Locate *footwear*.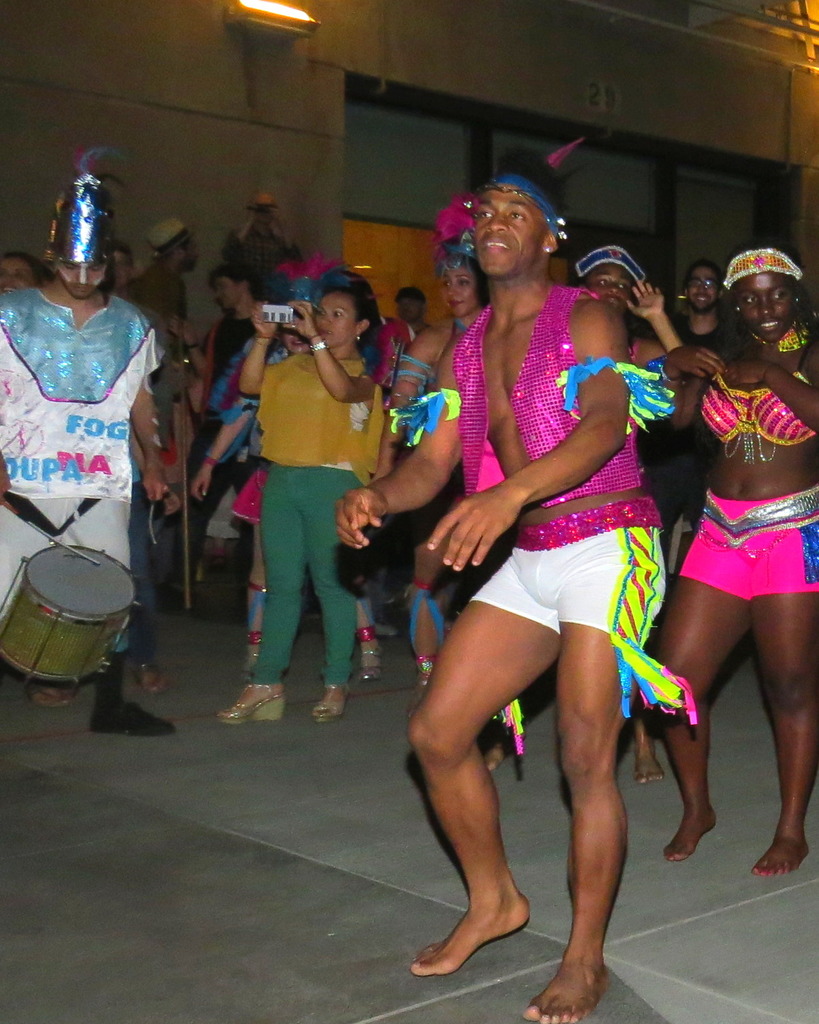
Bounding box: 90:699:183:741.
